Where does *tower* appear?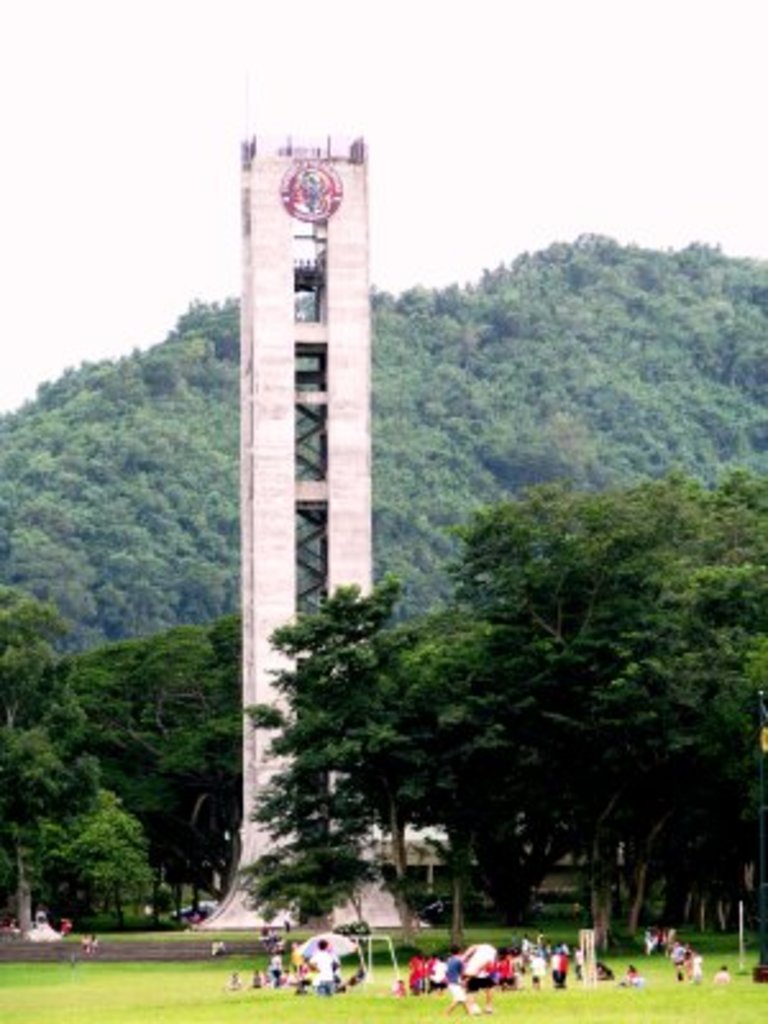
Appears at bbox=[195, 164, 435, 717].
